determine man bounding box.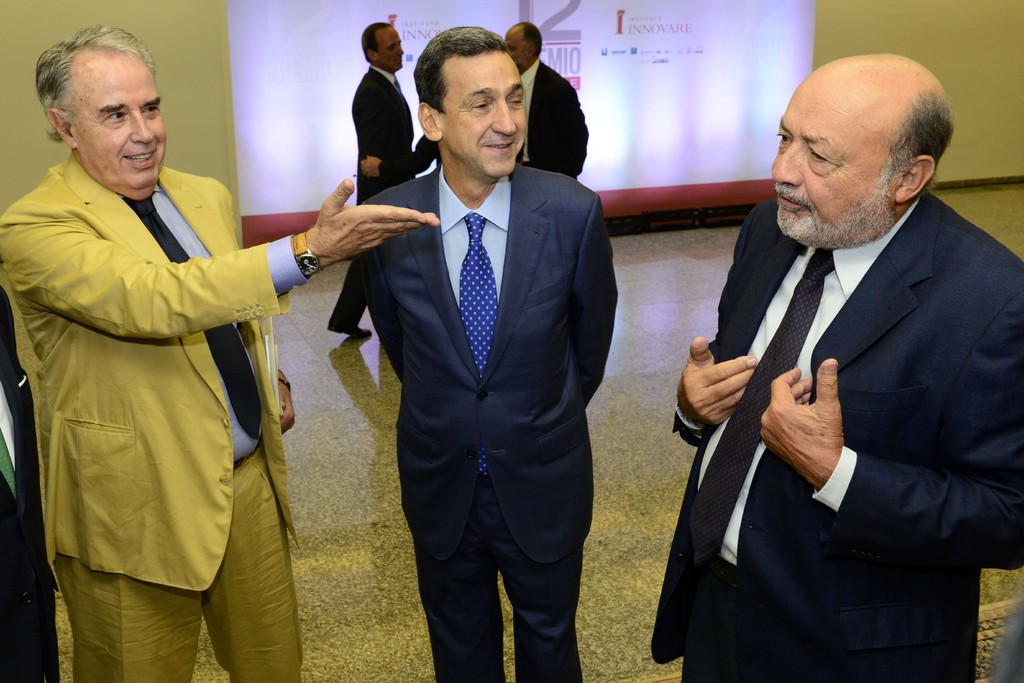
Determined: crop(0, 28, 438, 682).
